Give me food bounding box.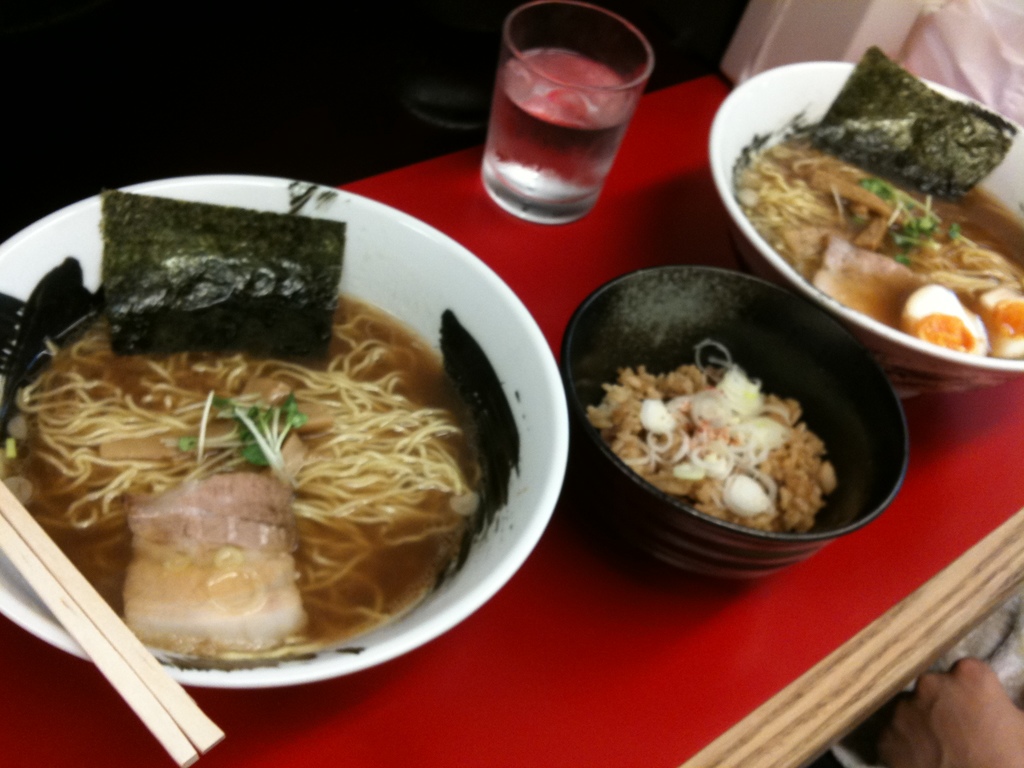
BBox(734, 54, 1016, 337).
